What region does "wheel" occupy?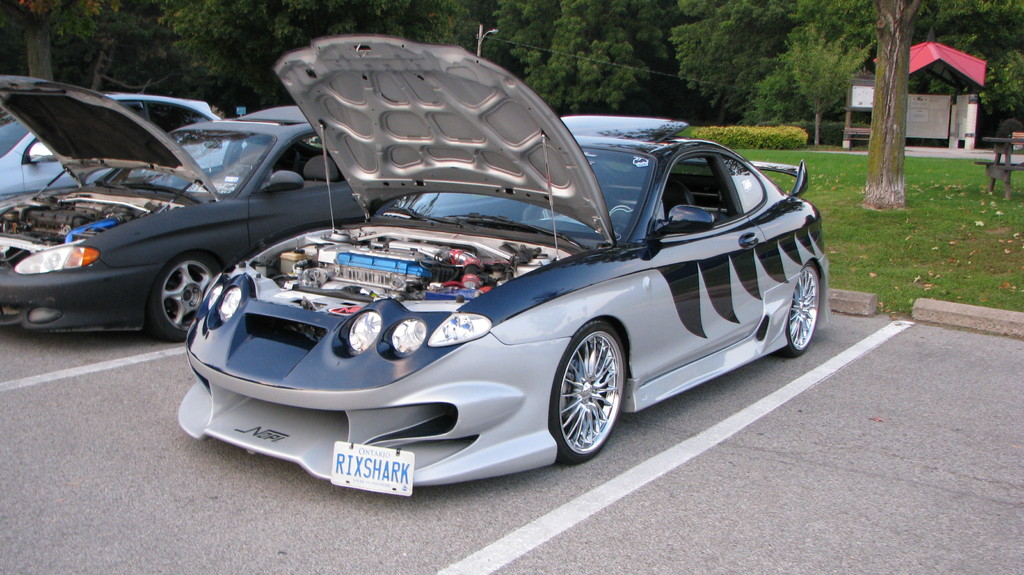
box=[783, 257, 824, 361].
